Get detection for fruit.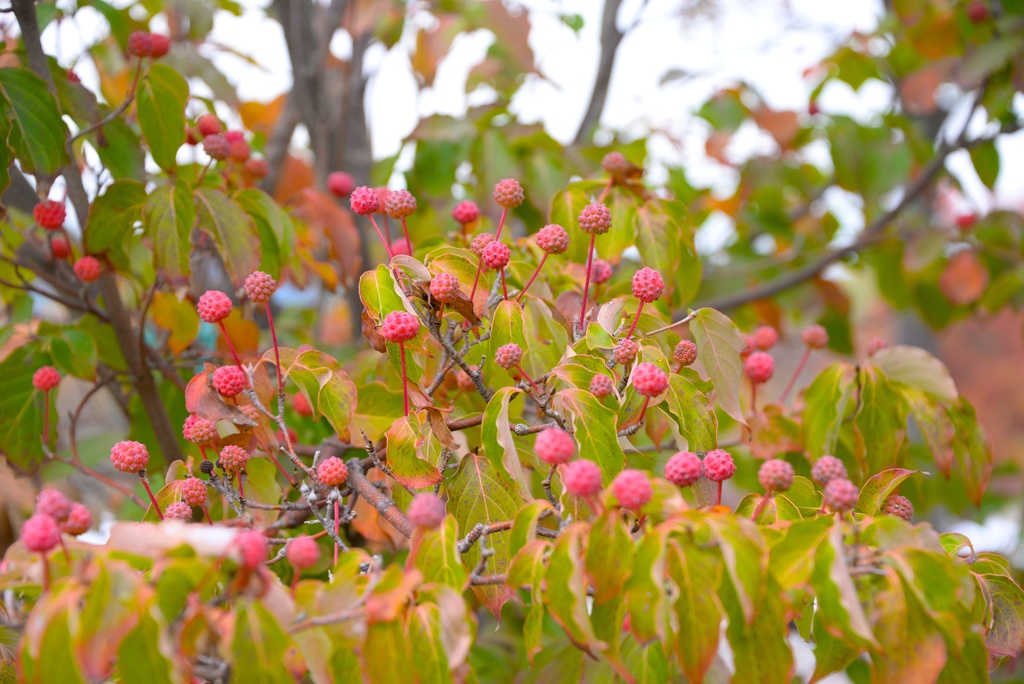
Detection: [x1=535, y1=224, x2=565, y2=259].
